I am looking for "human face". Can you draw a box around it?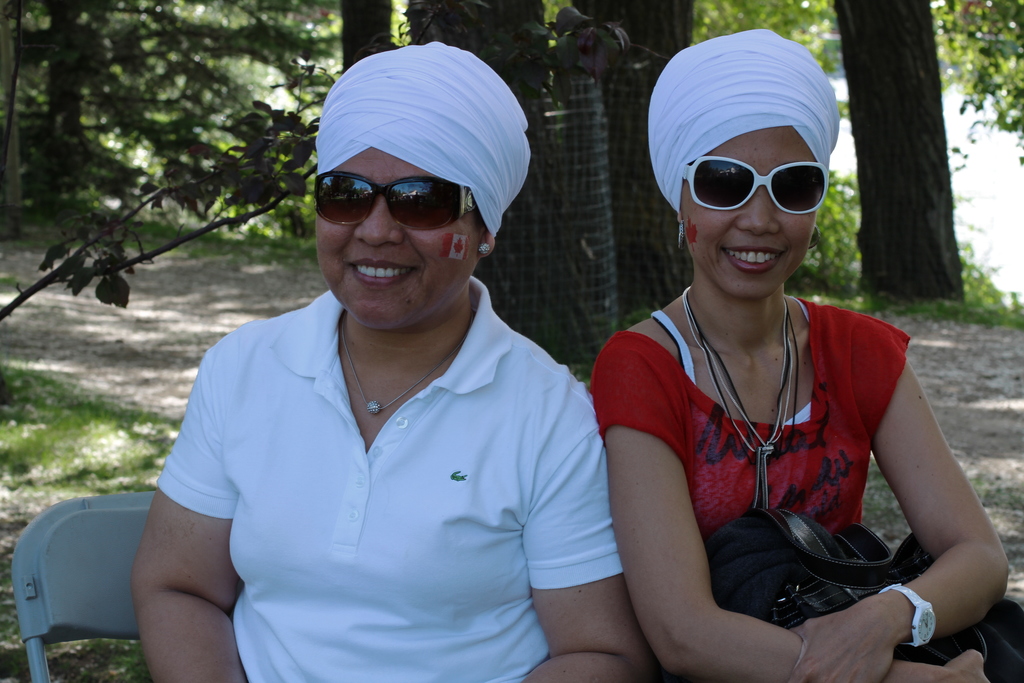
Sure, the bounding box is bbox(313, 139, 483, 324).
